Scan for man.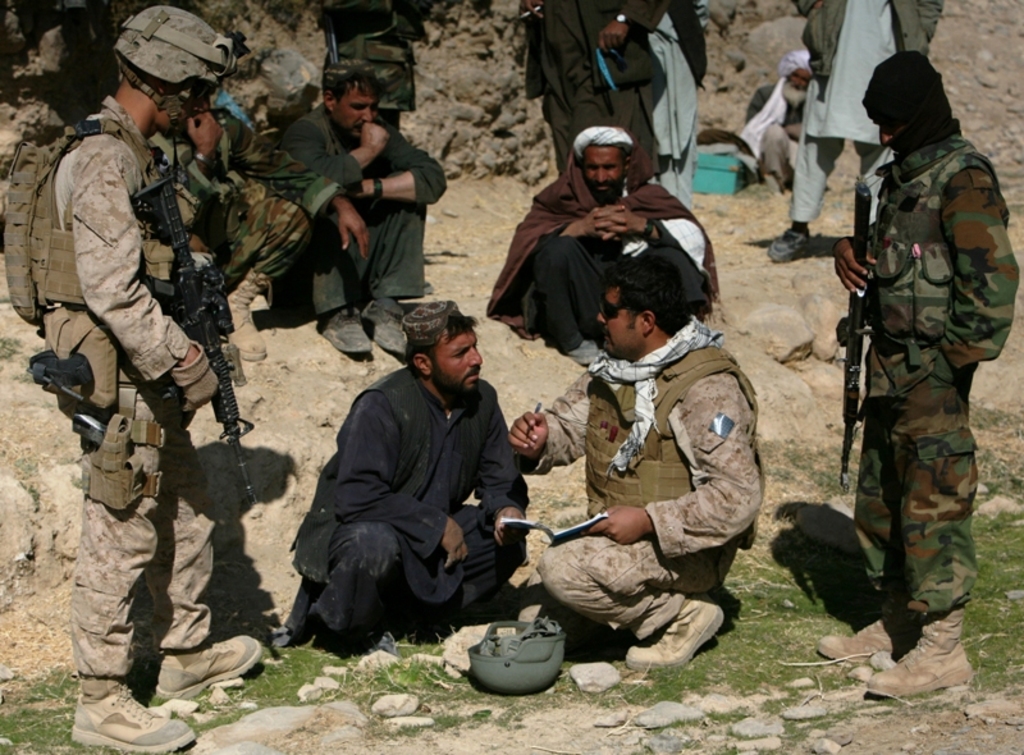
Scan result: (x1=311, y1=0, x2=439, y2=134).
